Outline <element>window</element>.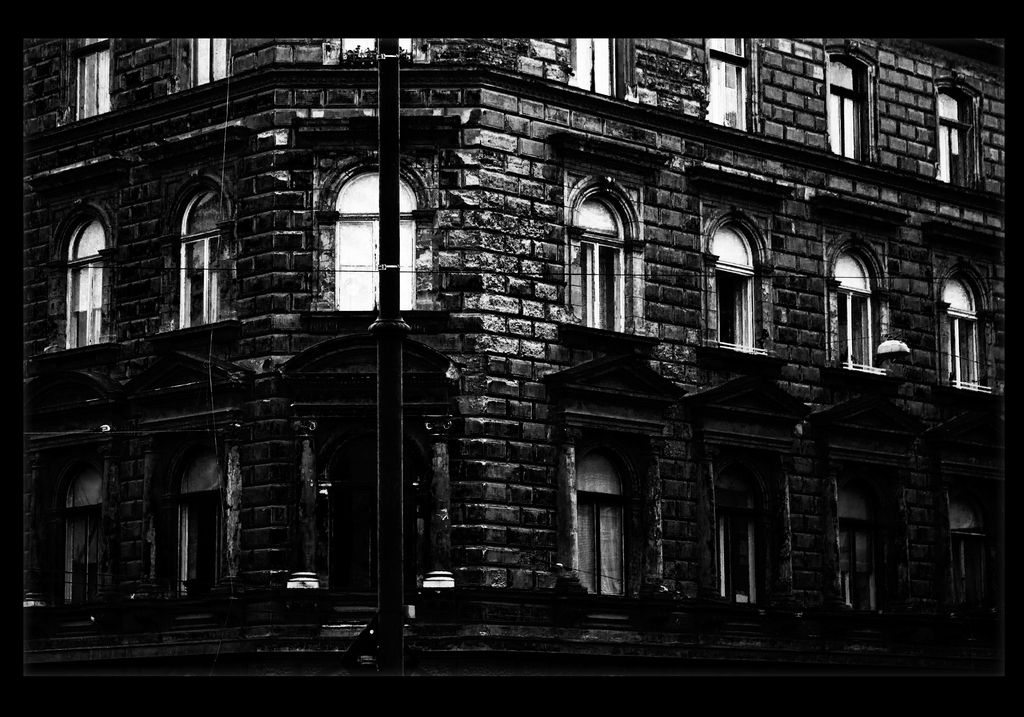
Outline: (559,162,658,339).
